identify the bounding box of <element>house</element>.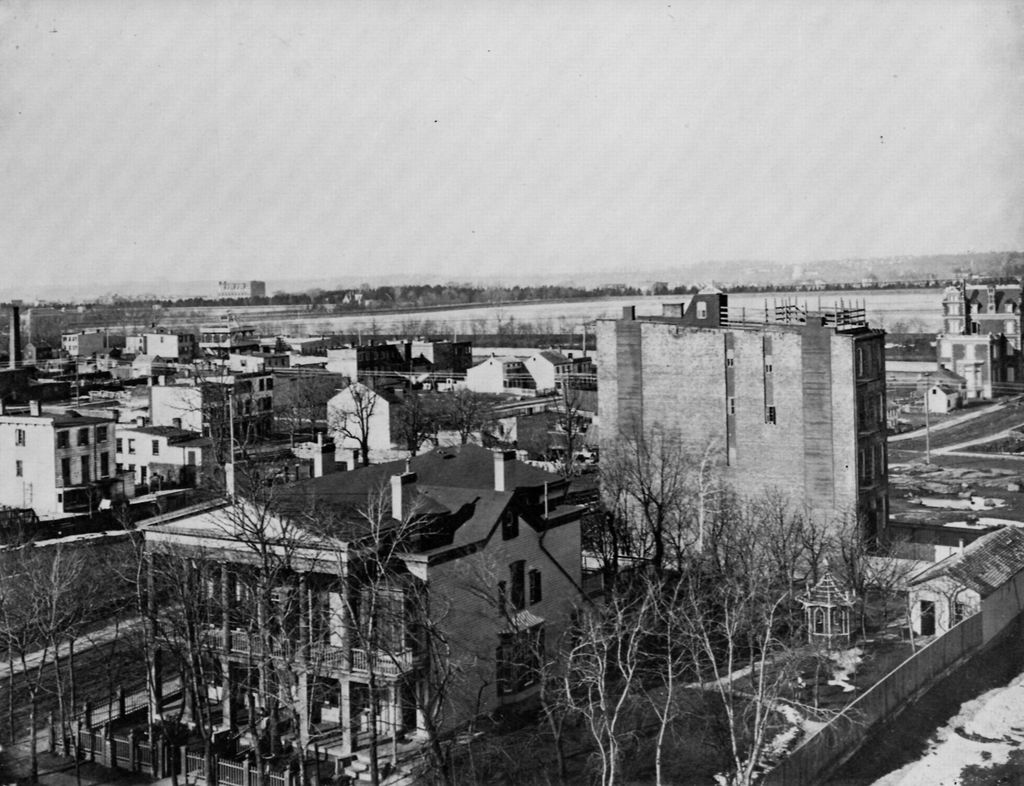
(left=947, top=281, right=1023, bottom=393).
